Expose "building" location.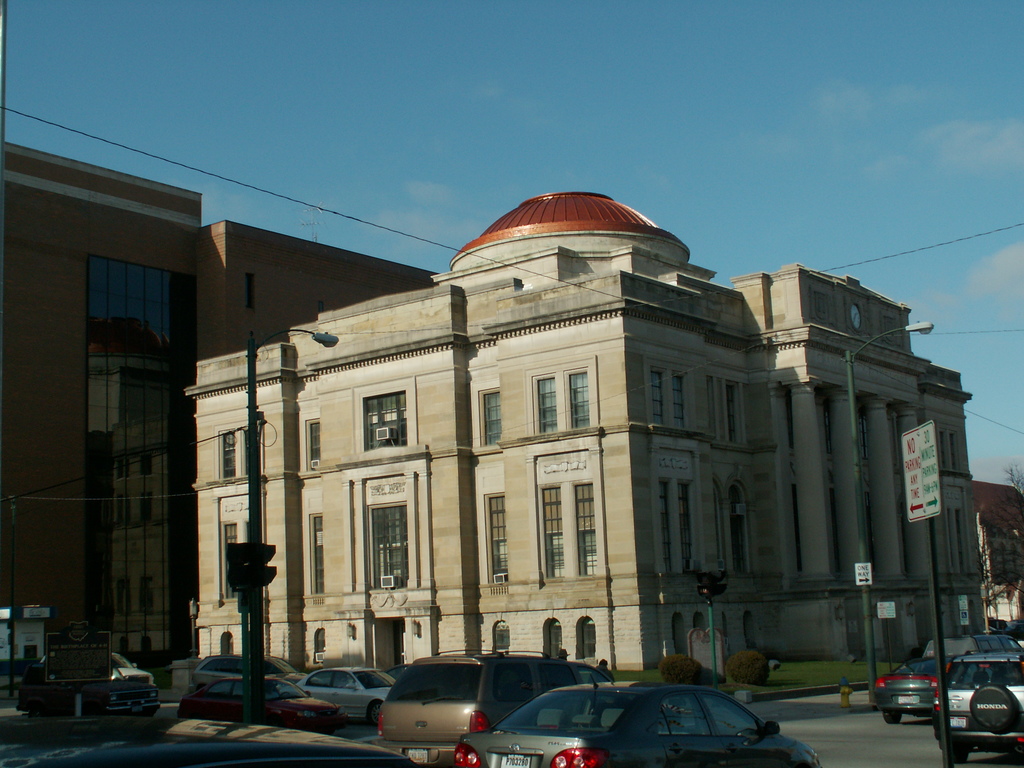
Exposed at x1=0 y1=141 x2=452 y2=687.
